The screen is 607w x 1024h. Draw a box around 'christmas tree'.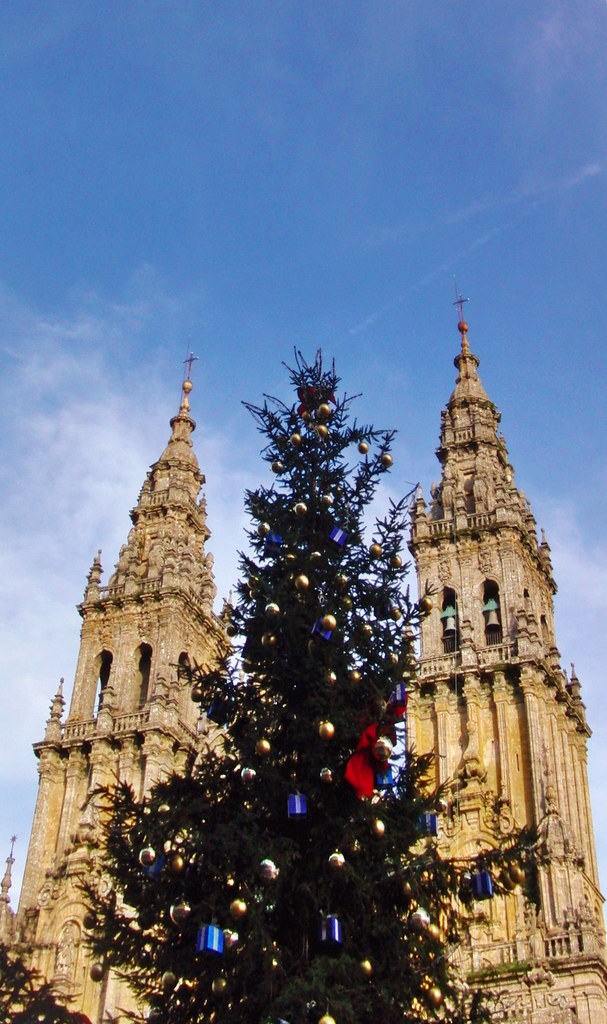
region(74, 348, 547, 1023).
